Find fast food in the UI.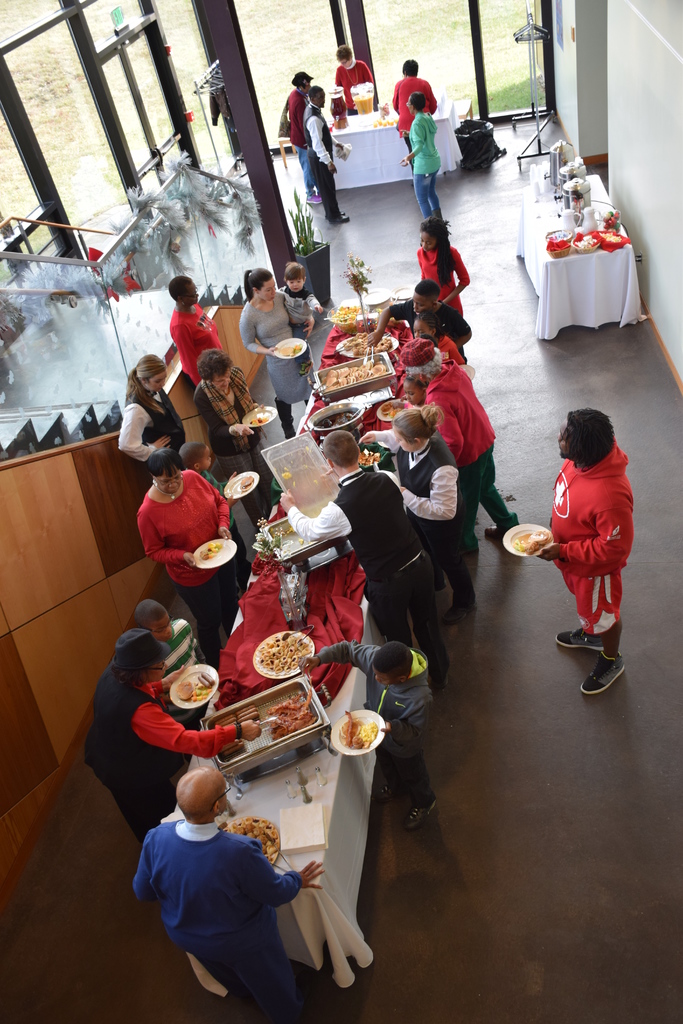
UI element at (513, 532, 554, 559).
